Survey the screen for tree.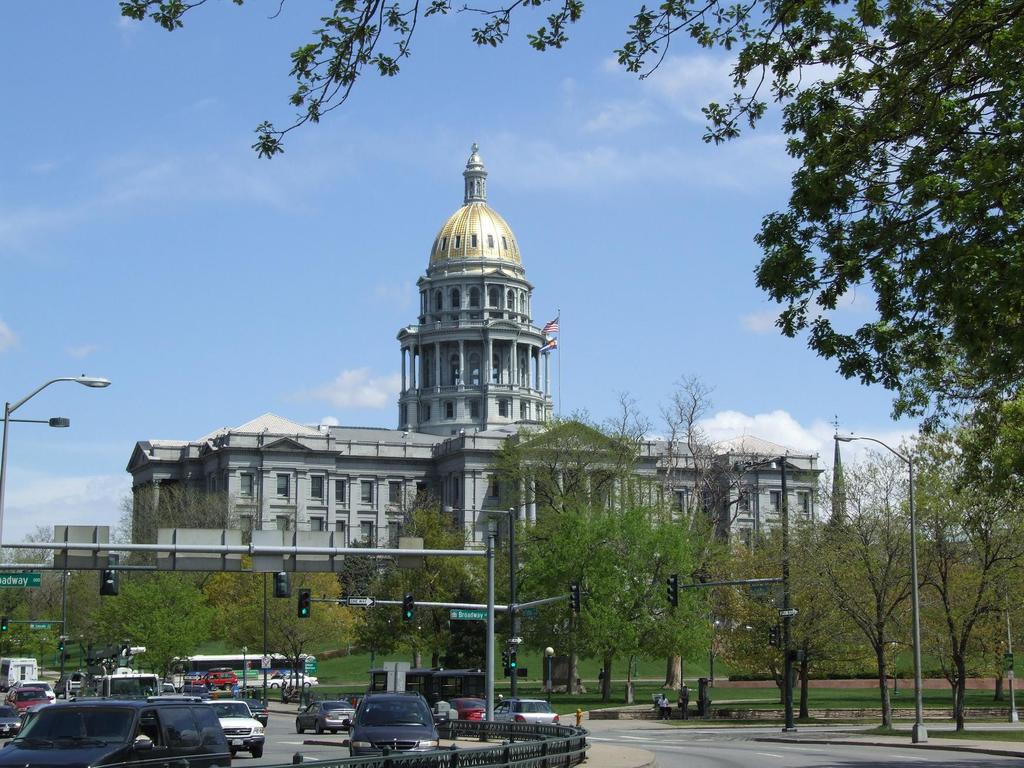
Survey found: Rect(900, 459, 1023, 733).
